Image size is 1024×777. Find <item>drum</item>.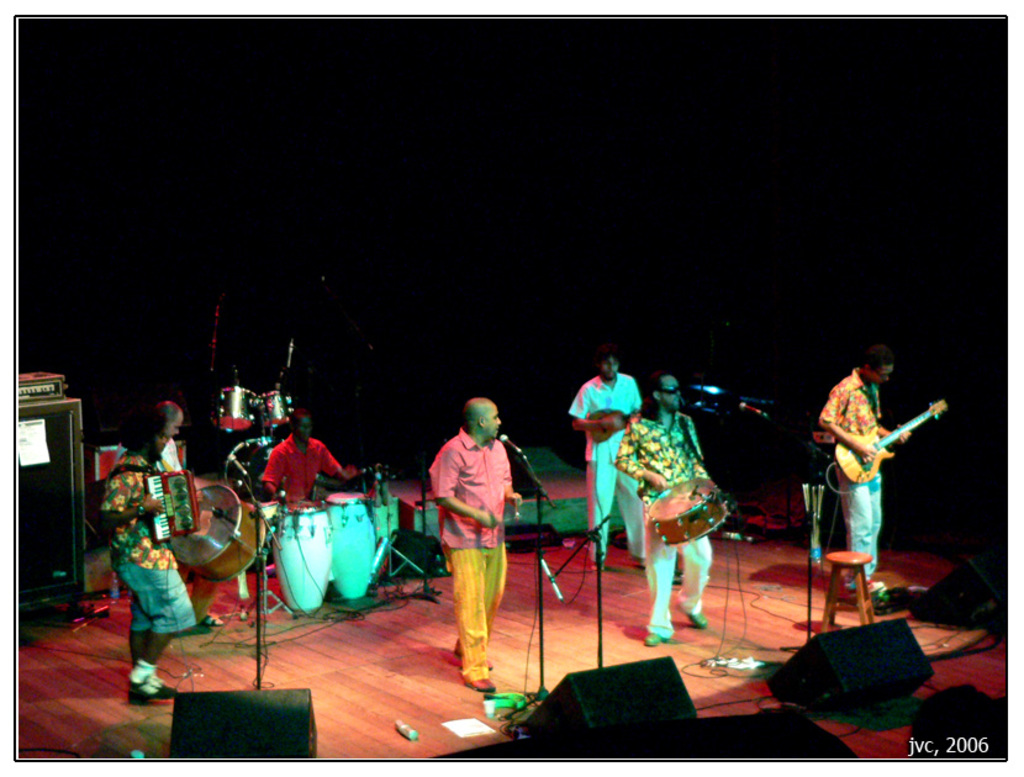
x1=646, y1=474, x2=725, y2=544.
